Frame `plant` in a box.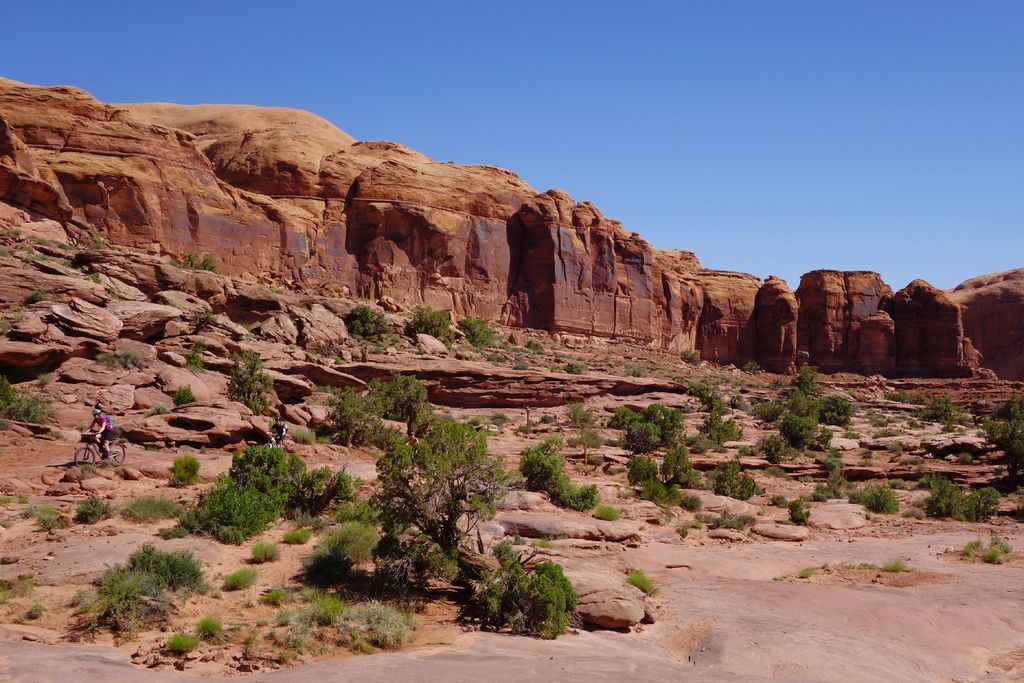
(254,541,289,559).
